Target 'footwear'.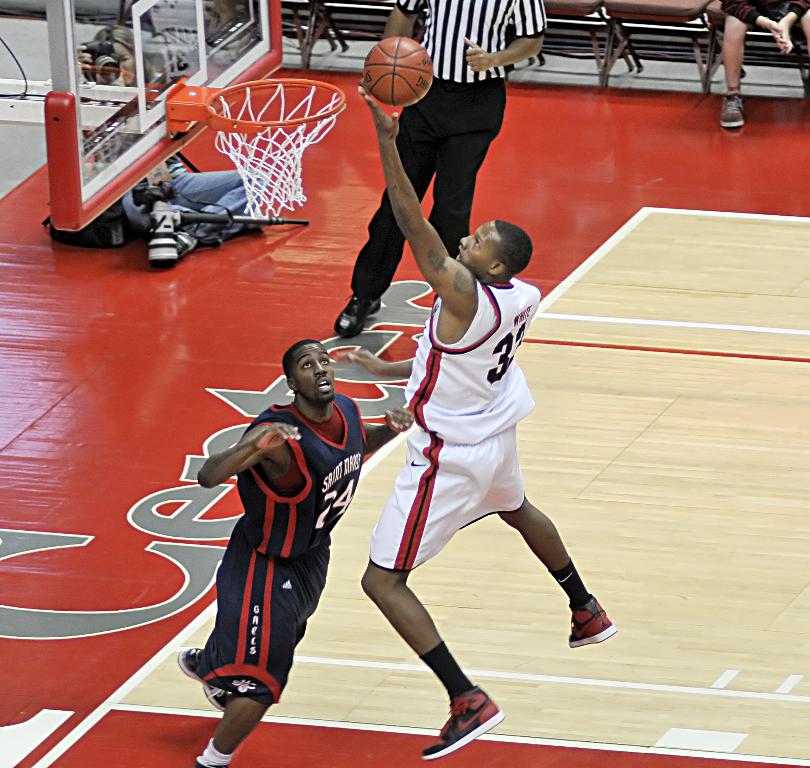
Target region: left=418, top=685, right=507, bottom=761.
